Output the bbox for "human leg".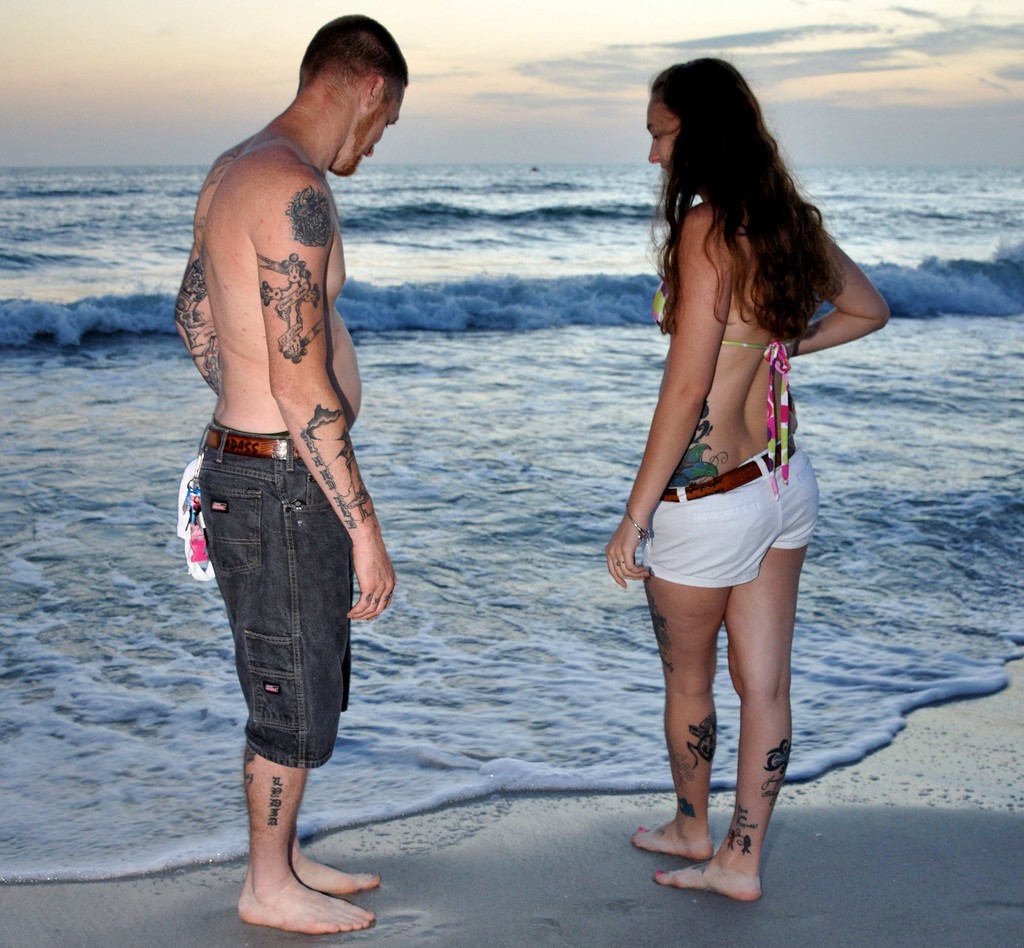
233,438,379,938.
